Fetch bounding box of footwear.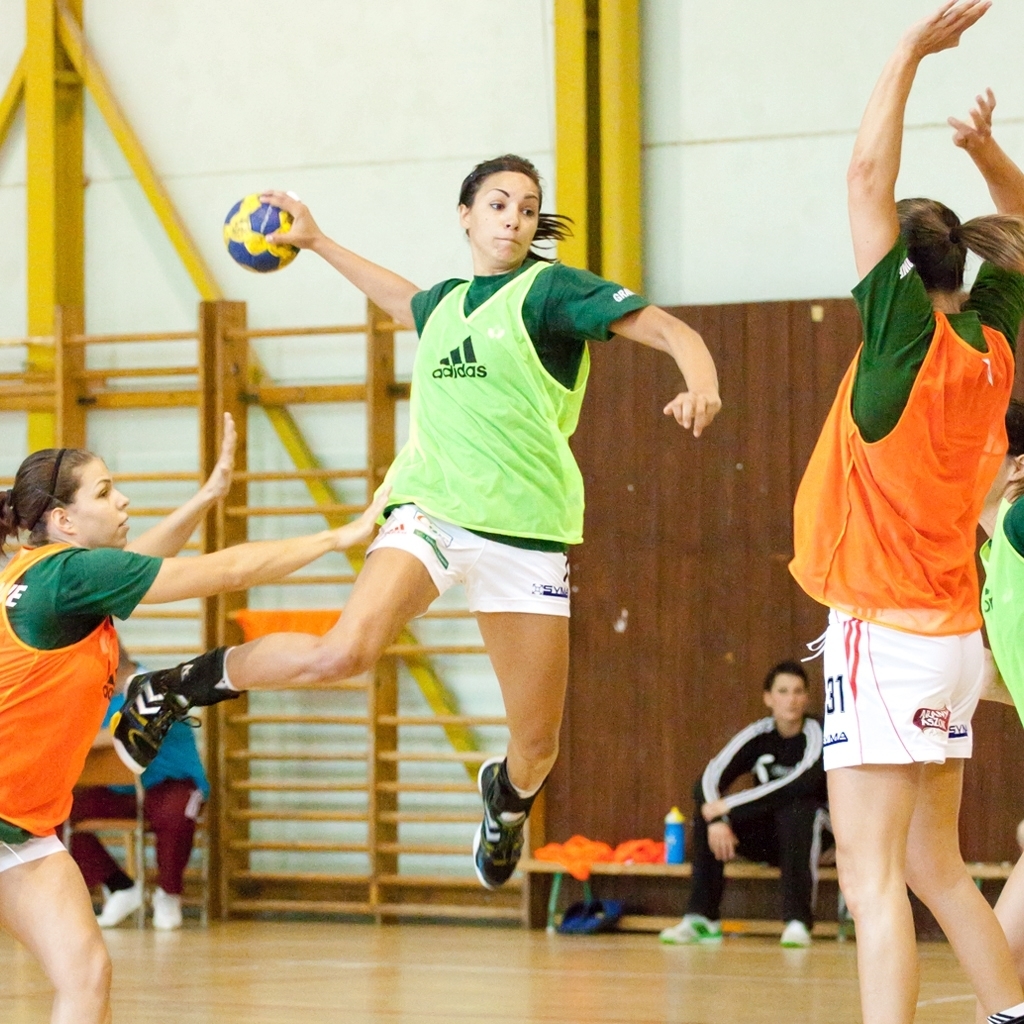
Bbox: bbox=(656, 913, 726, 946).
